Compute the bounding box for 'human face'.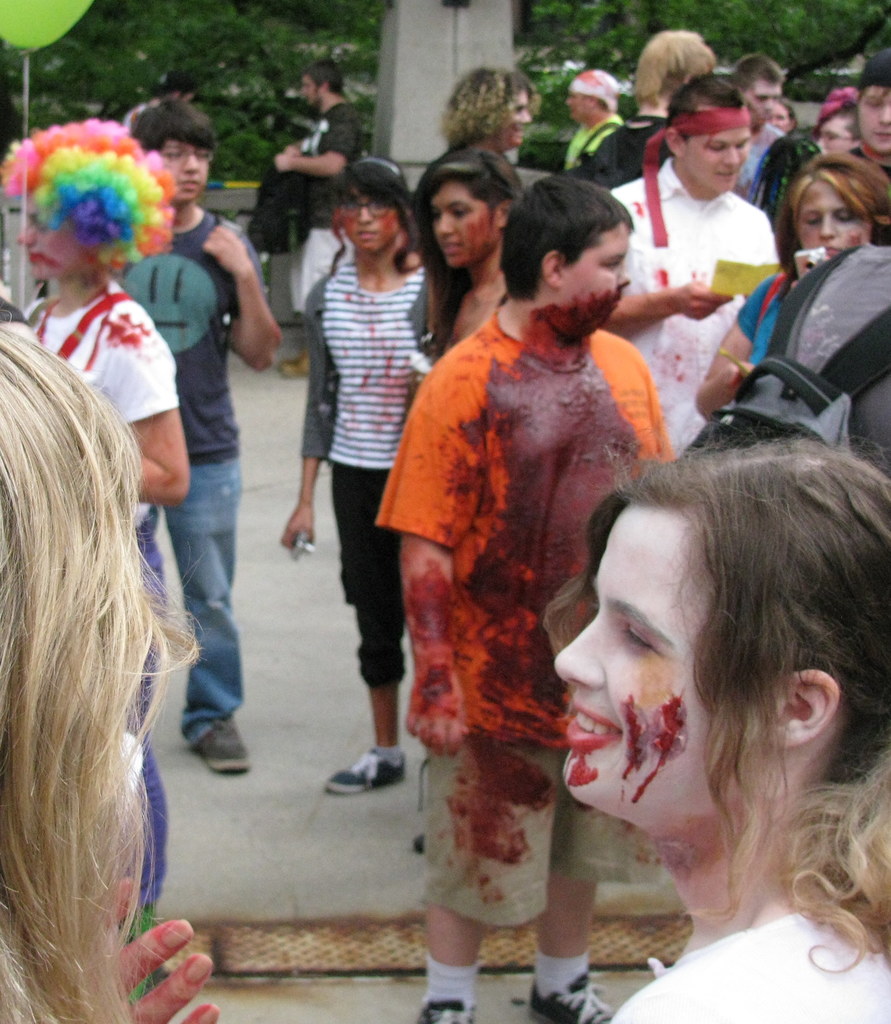
556:503:767:804.
